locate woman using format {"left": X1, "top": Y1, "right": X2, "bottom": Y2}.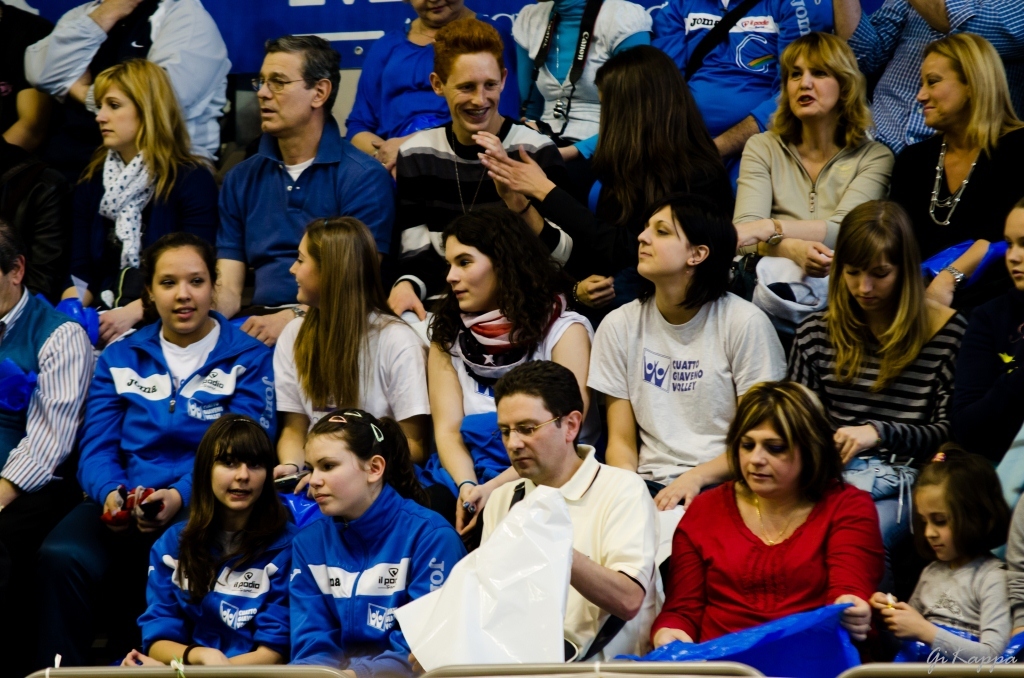
{"left": 342, "top": 0, "right": 524, "bottom": 174}.
